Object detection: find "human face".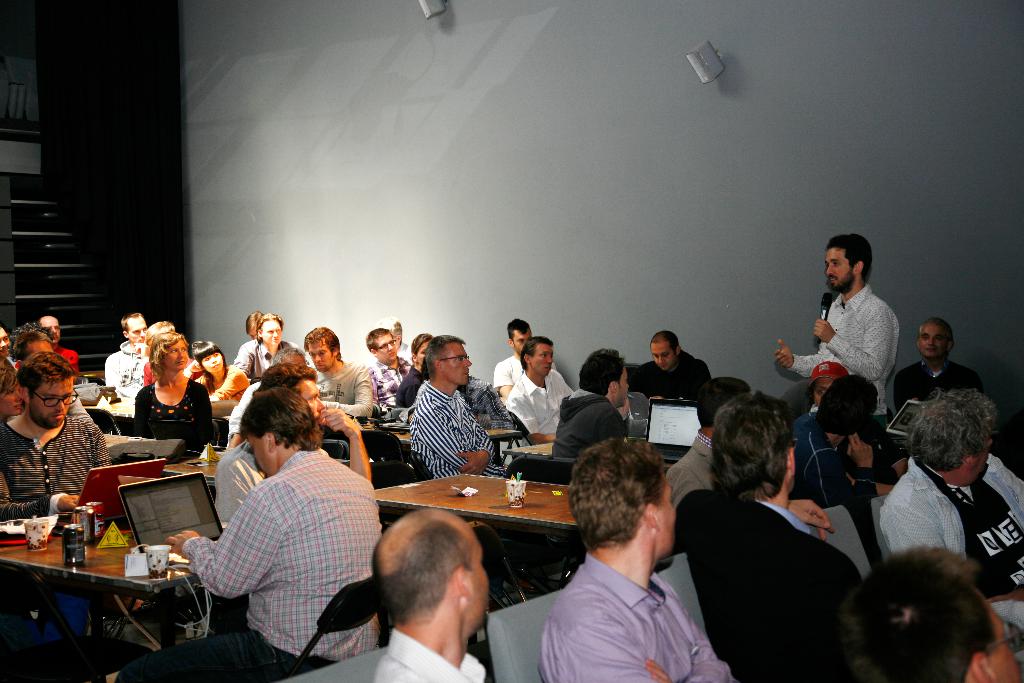
(650, 343, 674, 370).
